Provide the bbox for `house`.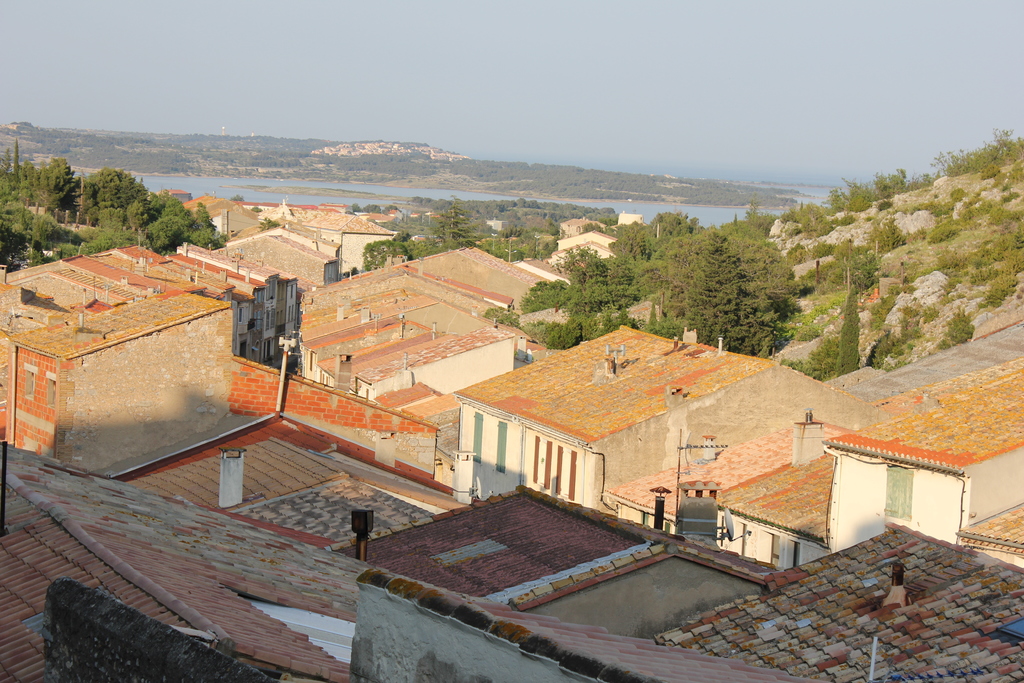
Rect(0, 441, 371, 682).
